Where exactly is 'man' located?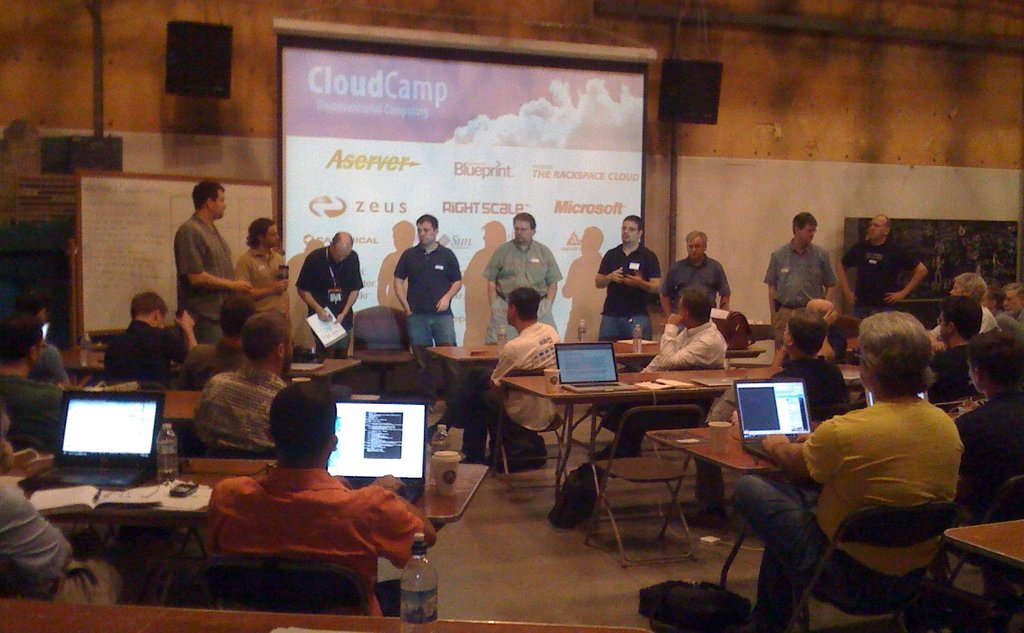
Its bounding box is [455,284,564,458].
